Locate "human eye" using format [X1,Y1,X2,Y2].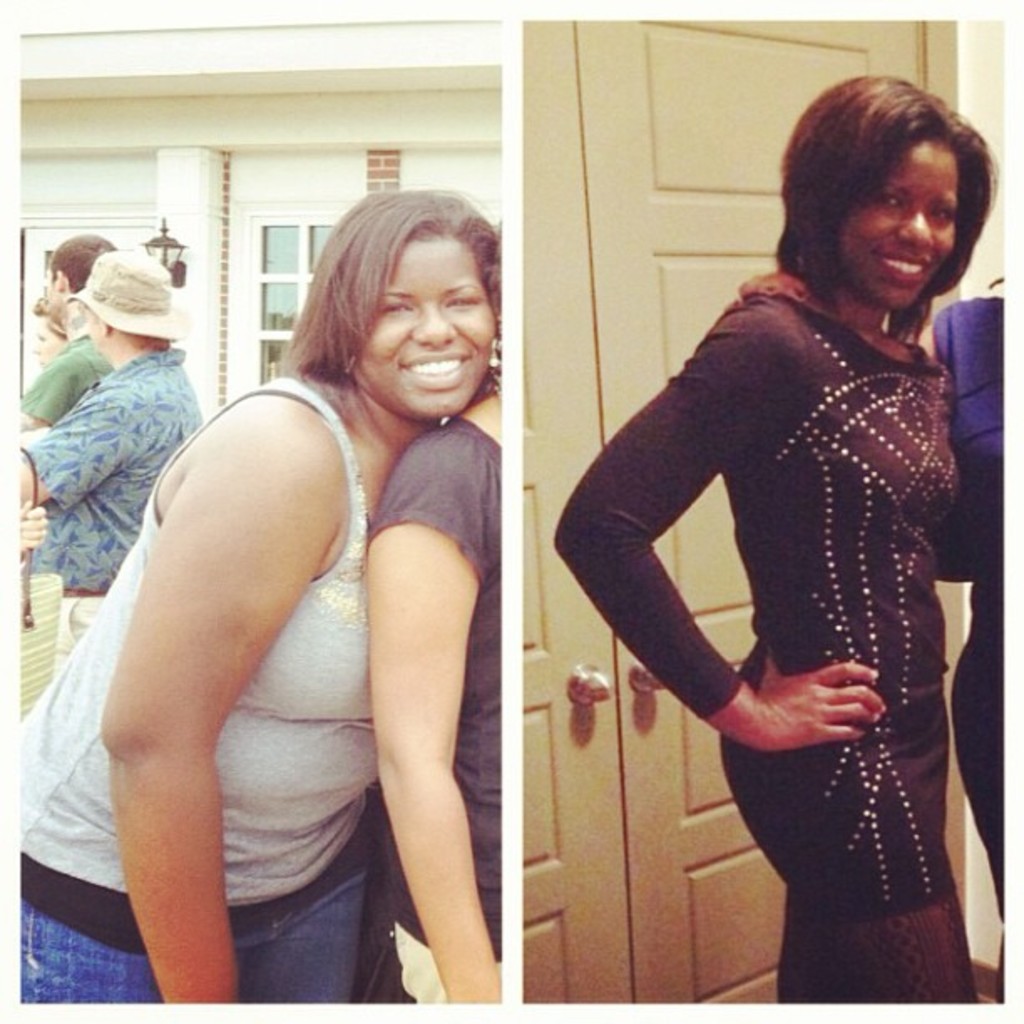
[378,301,413,315].
